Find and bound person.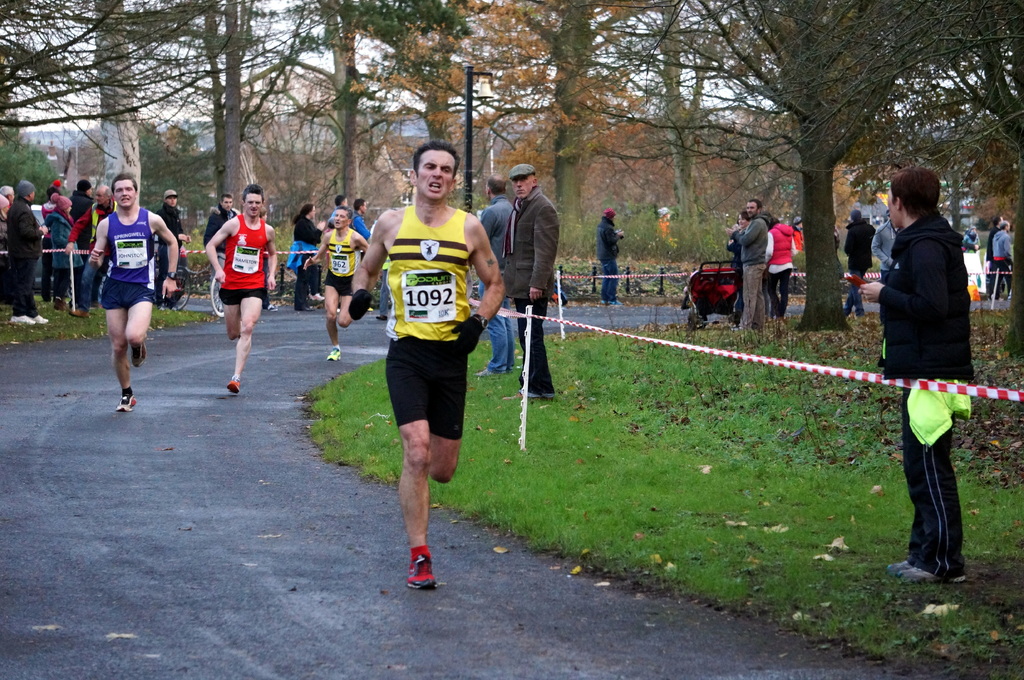
Bound: BBox(348, 143, 507, 589).
